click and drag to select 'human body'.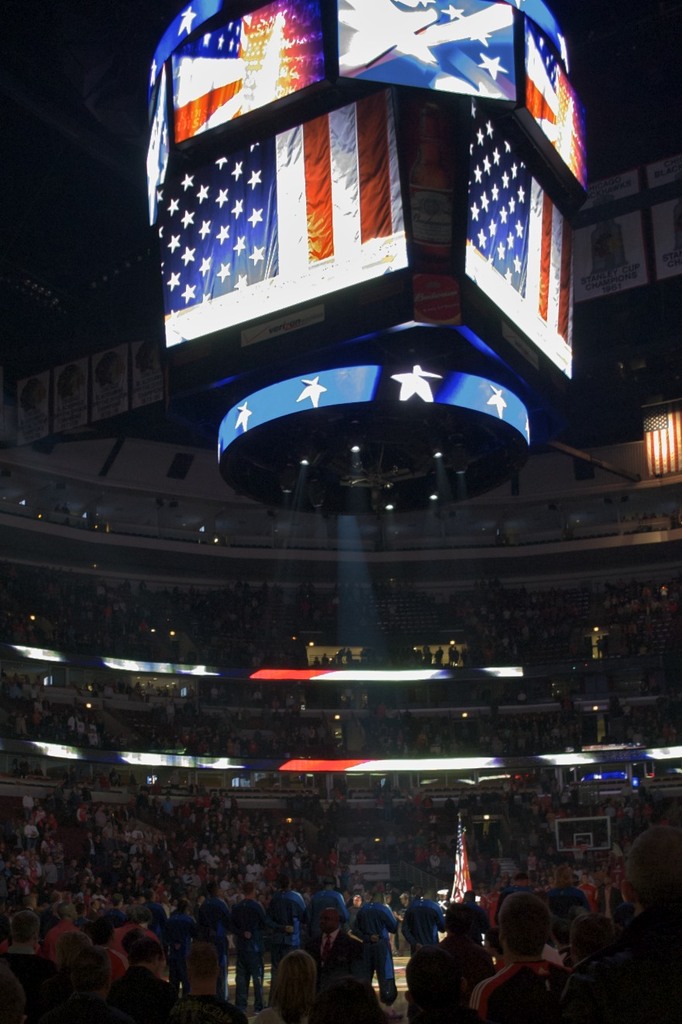
Selection: (154, 940, 239, 1014).
